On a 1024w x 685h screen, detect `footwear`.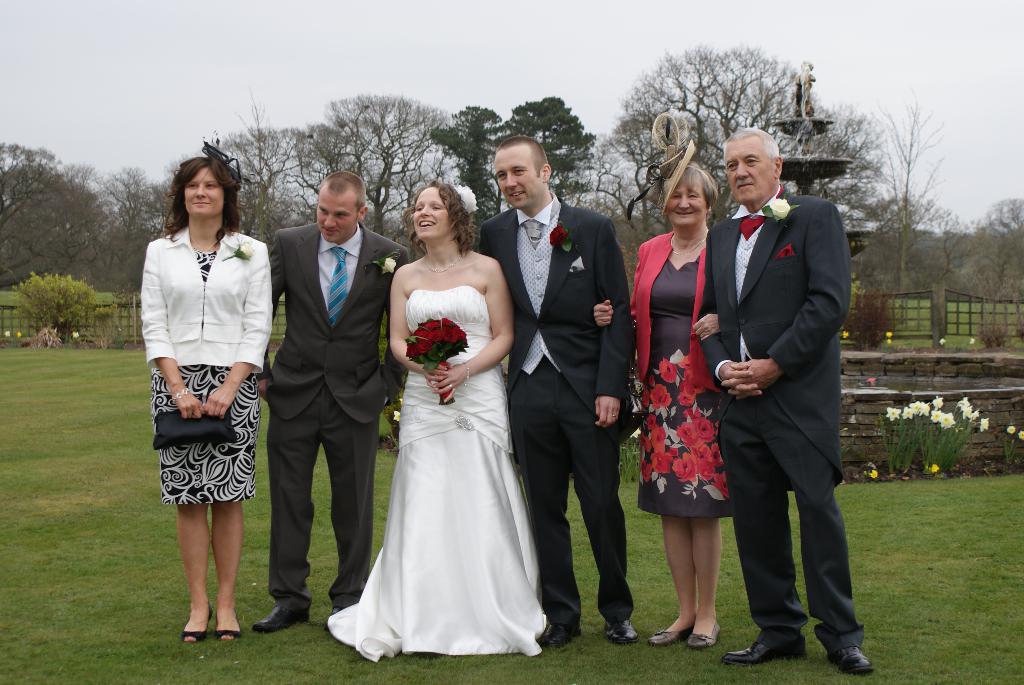
[left=604, top=620, right=637, bottom=645].
